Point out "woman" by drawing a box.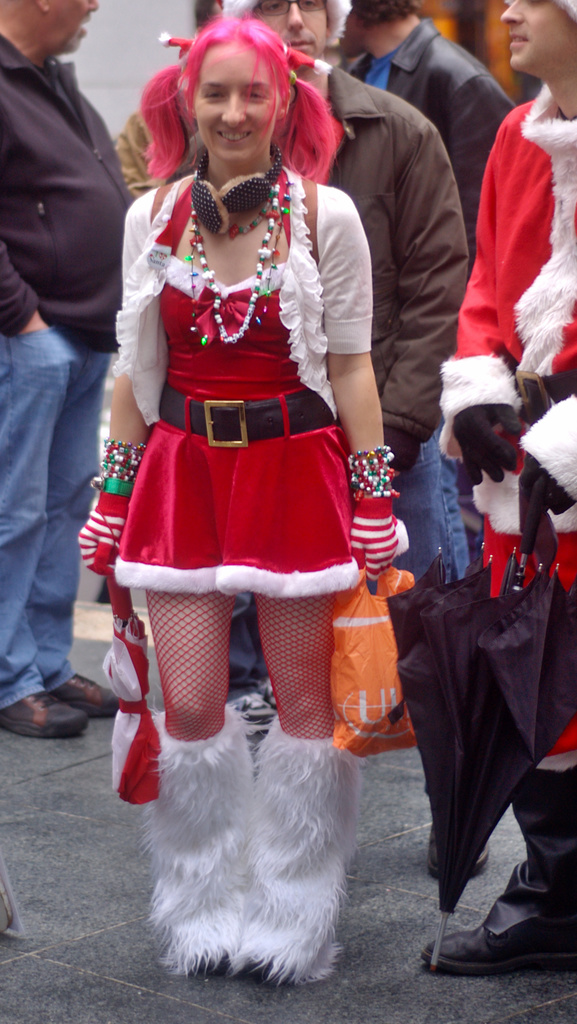
crop(80, 0, 414, 973).
